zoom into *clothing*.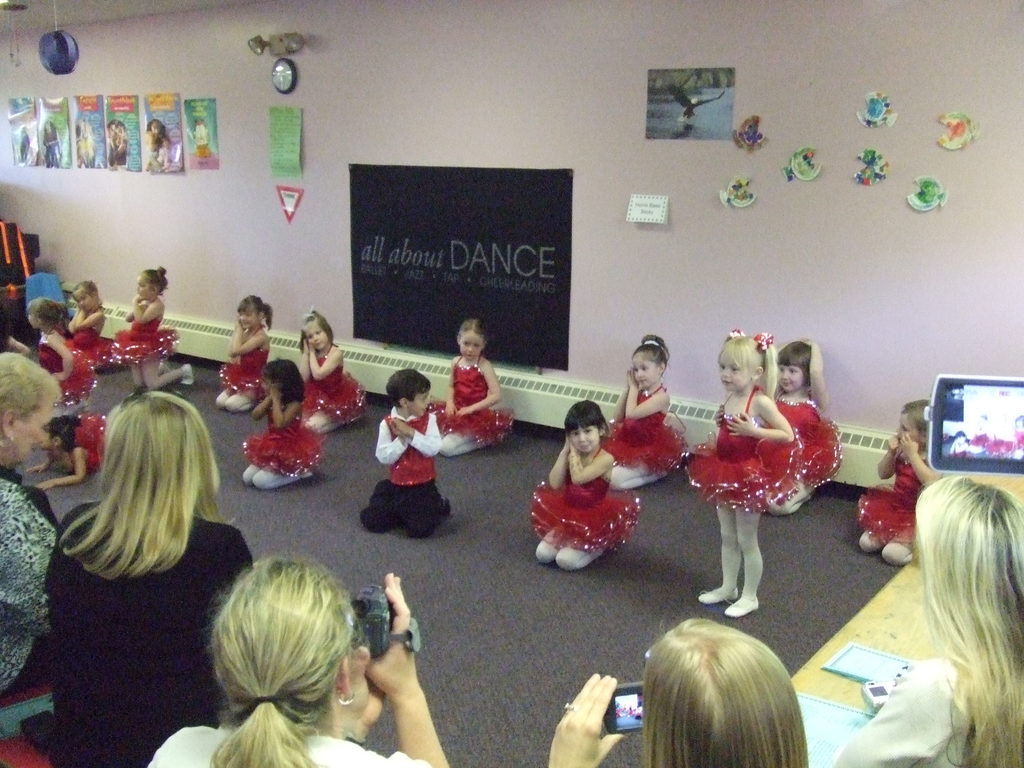
Zoom target: region(867, 444, 922, 555).
